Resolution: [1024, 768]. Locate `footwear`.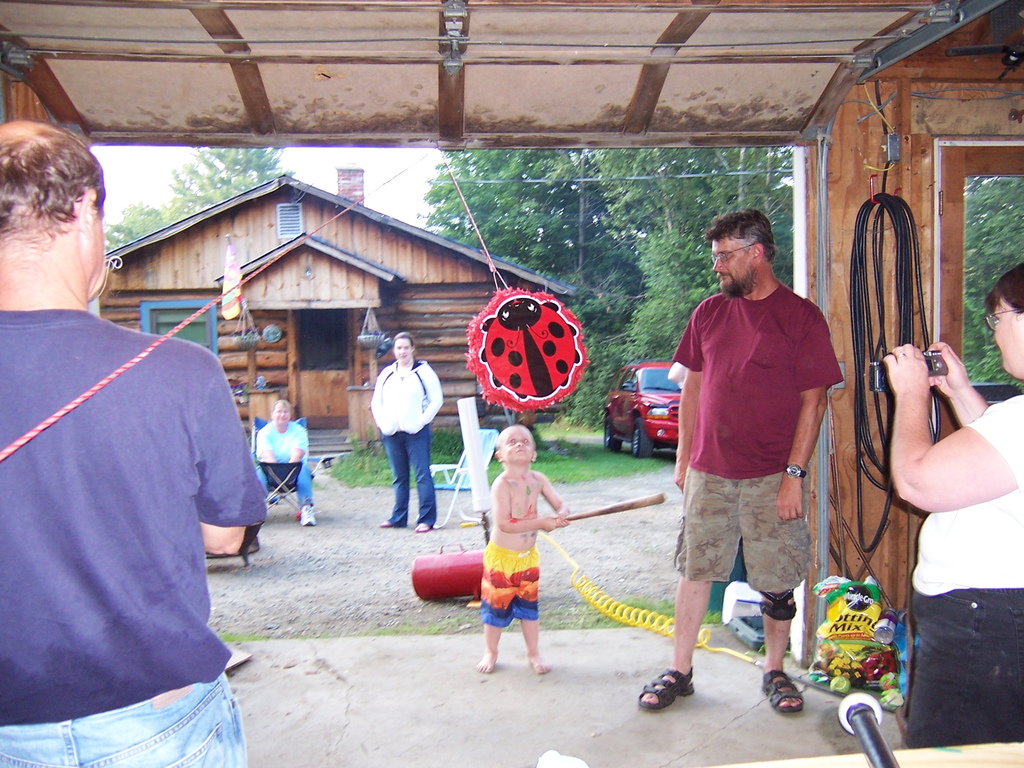
box=[384, 516, 403, 531].
